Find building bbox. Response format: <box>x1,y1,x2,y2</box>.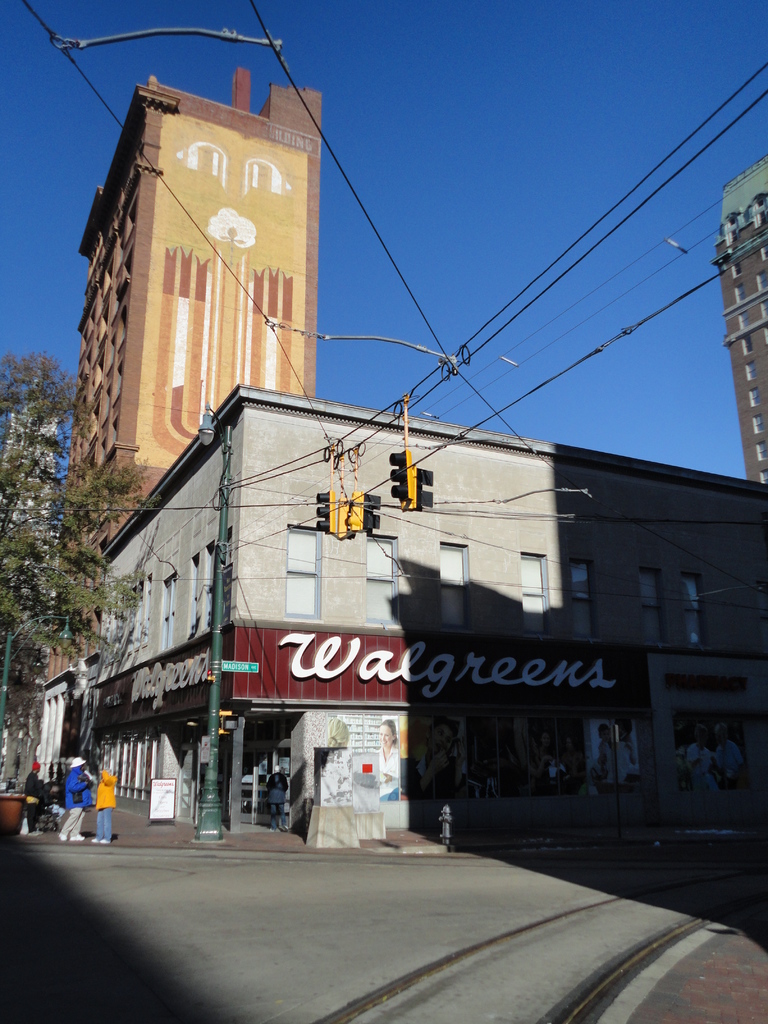
<box>46,67,321,781</box>.
